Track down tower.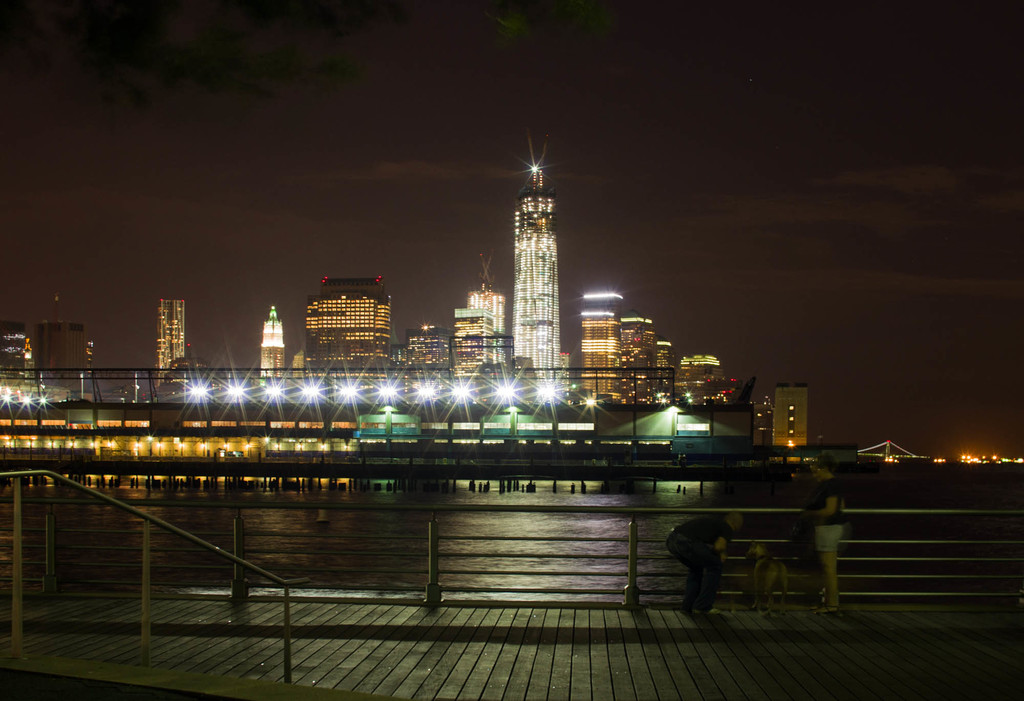
Tracked to rect(28, 319, 83, 404).
